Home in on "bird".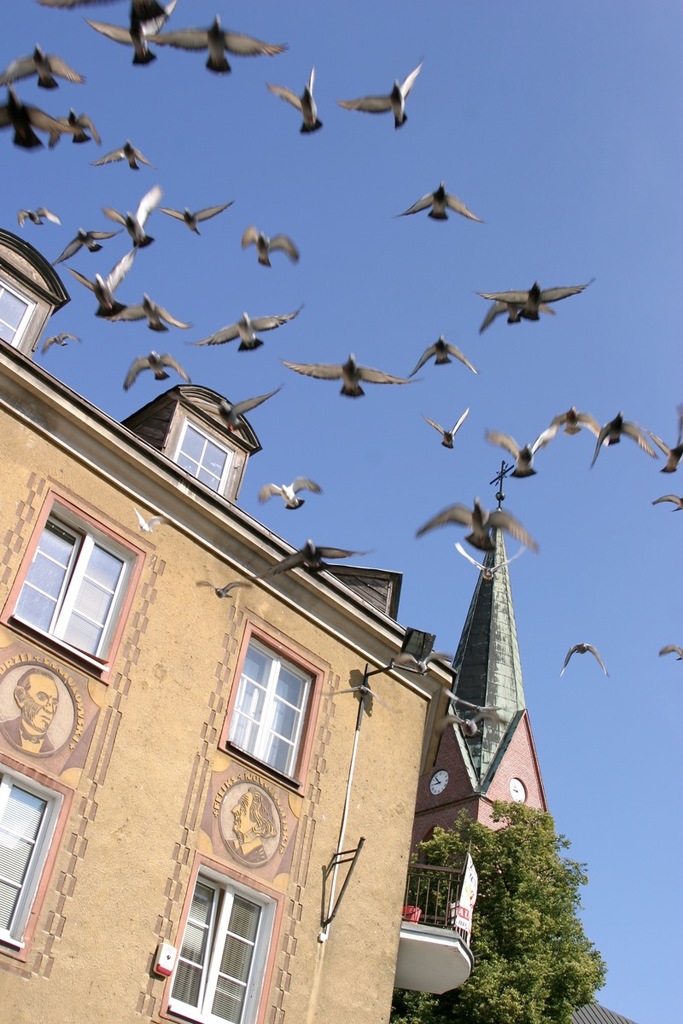
Homed in at 248:539:368:582.
